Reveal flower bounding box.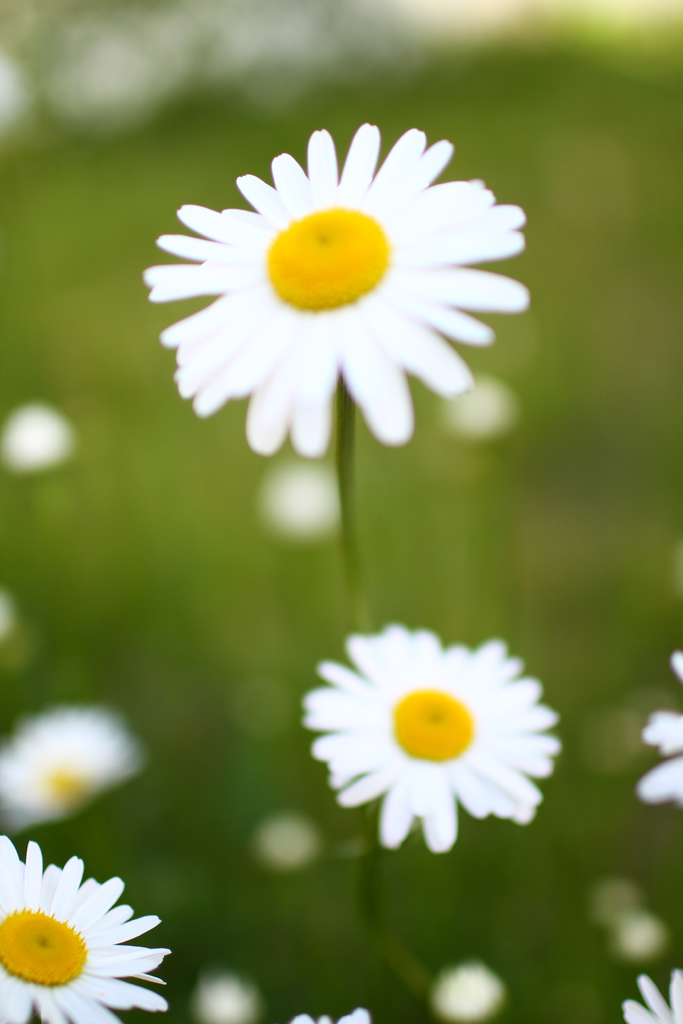
Revealed: crop(635, 652, 682, 803).
